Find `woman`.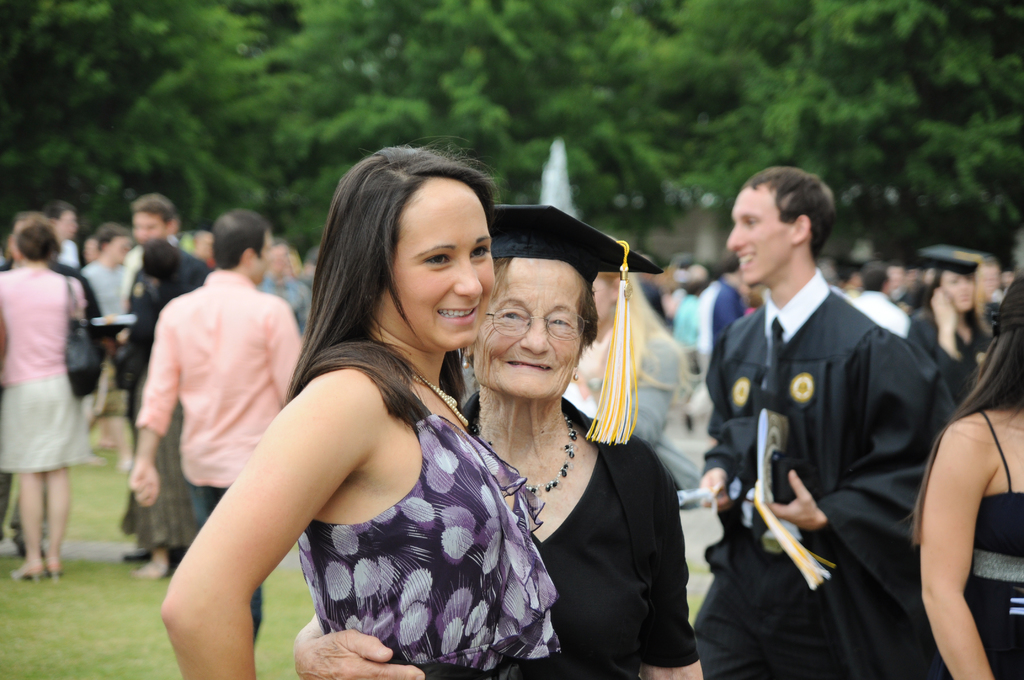
box=[292, 202, 701, 679].
